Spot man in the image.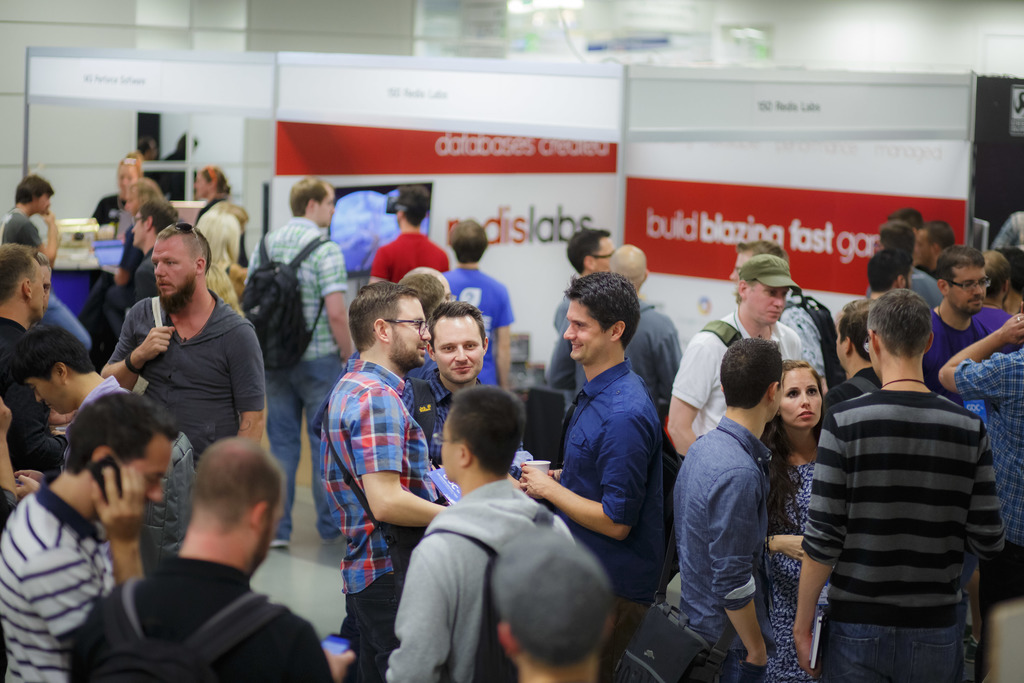
man found at crop(543, 225, 620, 414).
